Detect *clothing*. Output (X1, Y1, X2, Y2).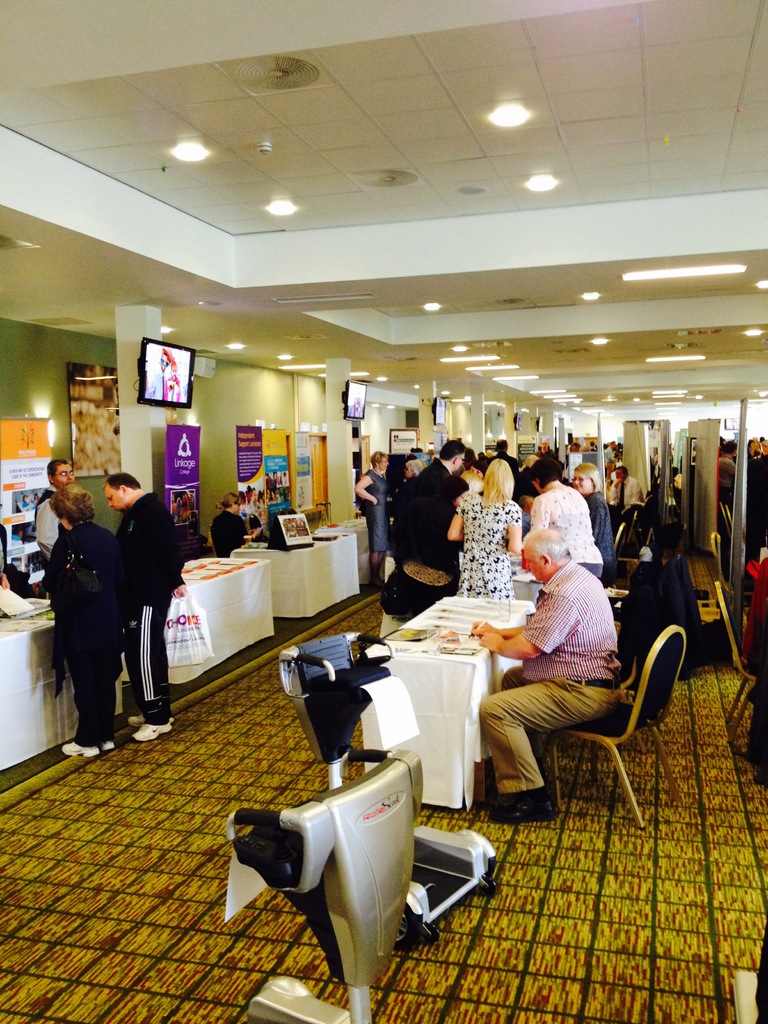
(30, 491, 68, 575).
